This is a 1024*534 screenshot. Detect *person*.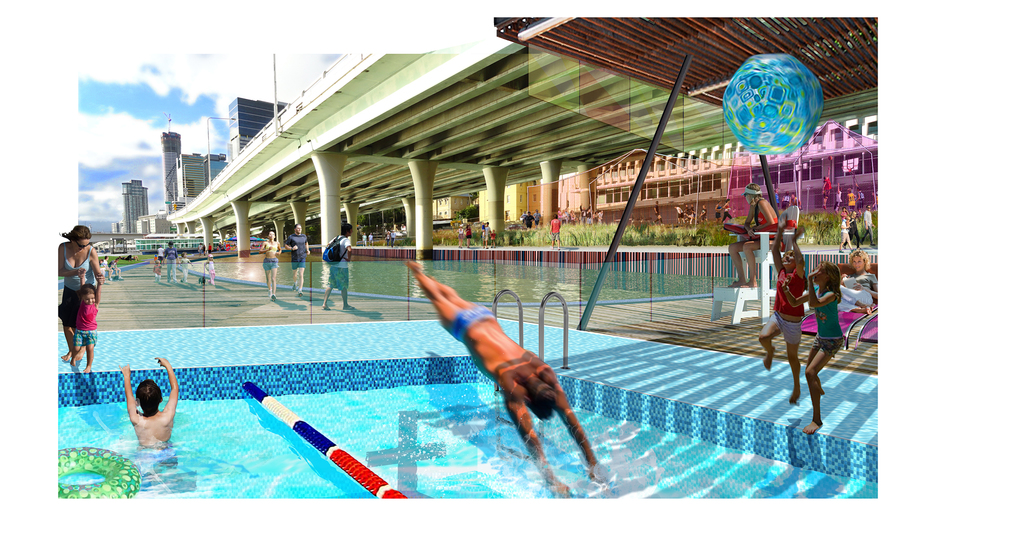
264:233:285:303.
